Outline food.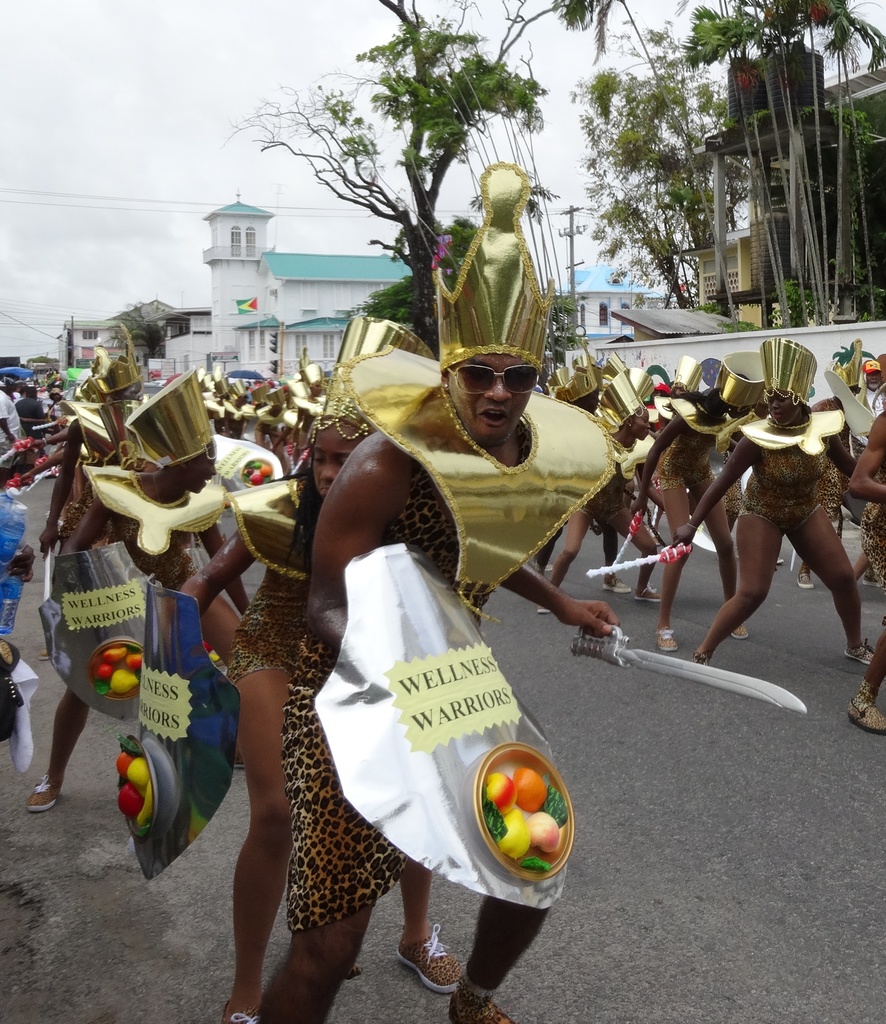
Outline: [483,756,572,872].
